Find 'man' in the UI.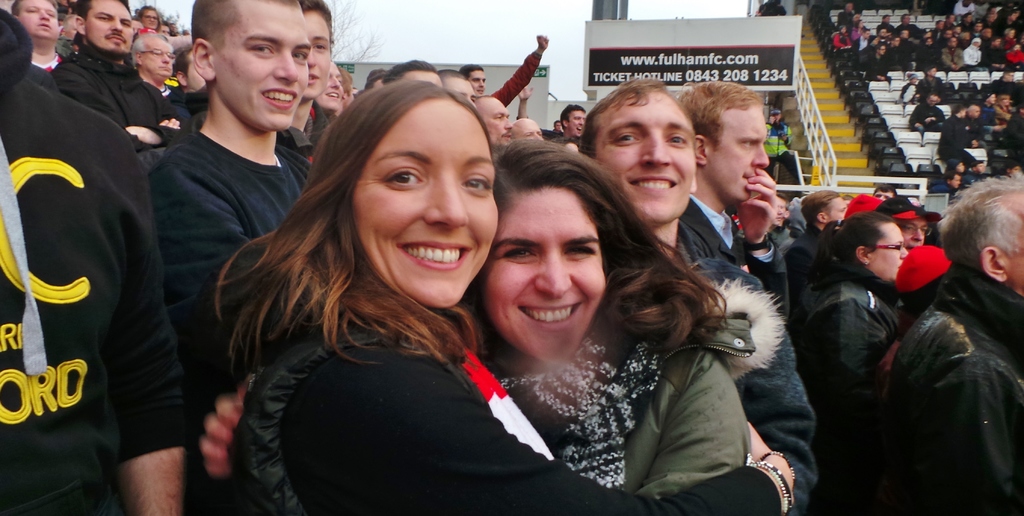
UI element at <box>903,92,947,130</box>.
